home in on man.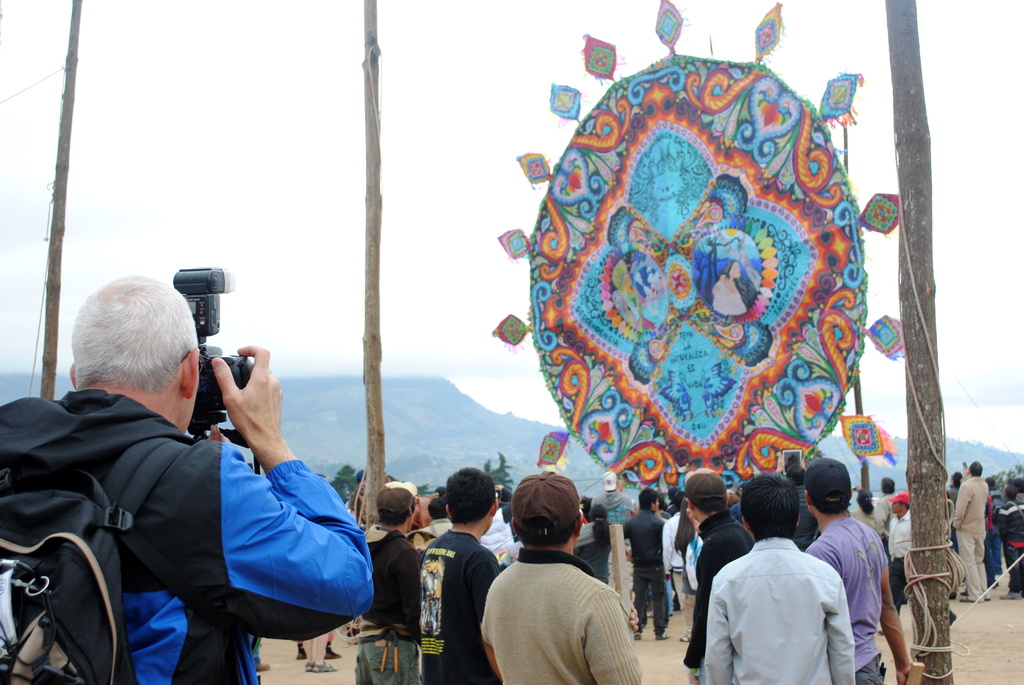
Homed in at bbox=[952, 456, 1001, 602].
